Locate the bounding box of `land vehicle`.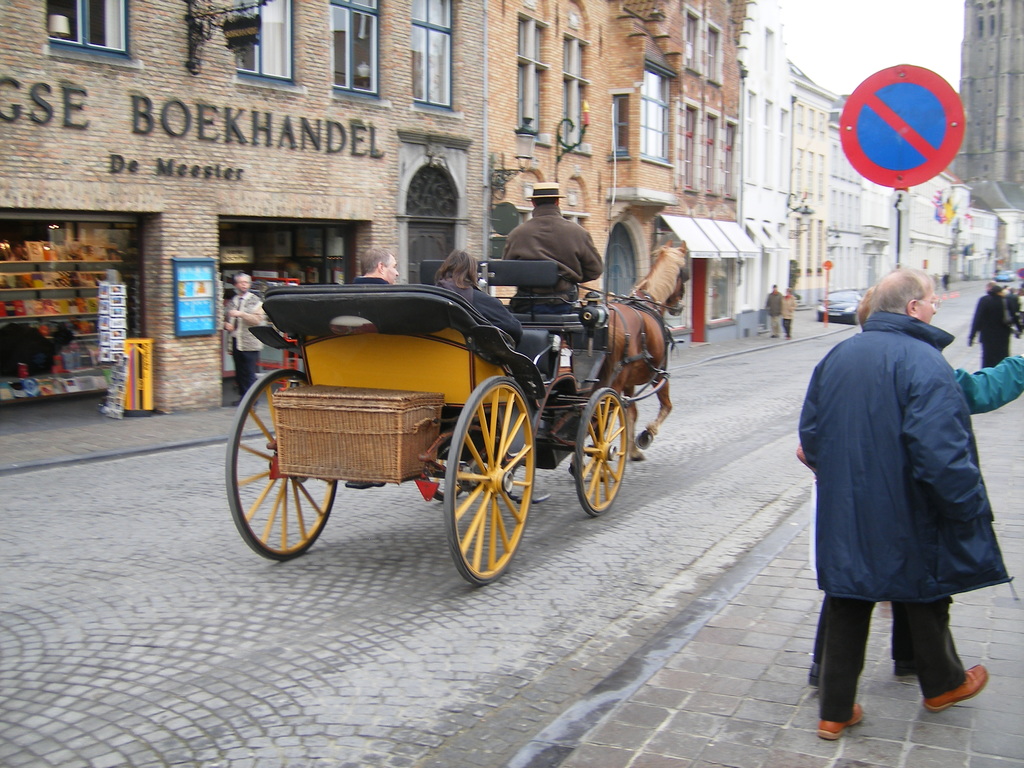
Bounding box: [228,260,670,579].
